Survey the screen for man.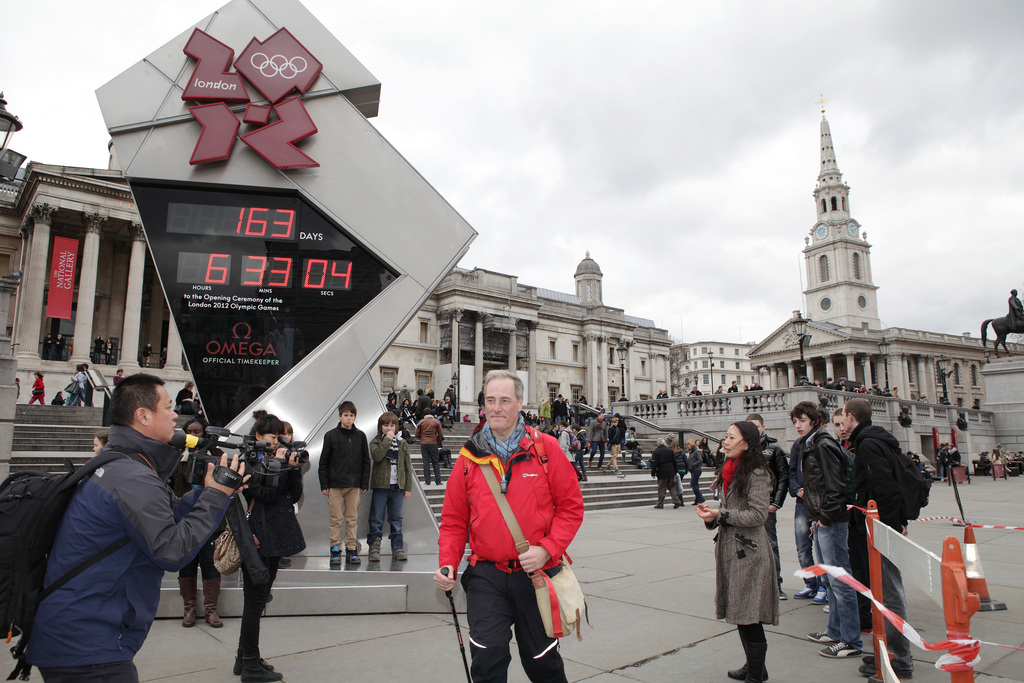
Survey found: (left=787, top=403, right=867, bottom=652).
